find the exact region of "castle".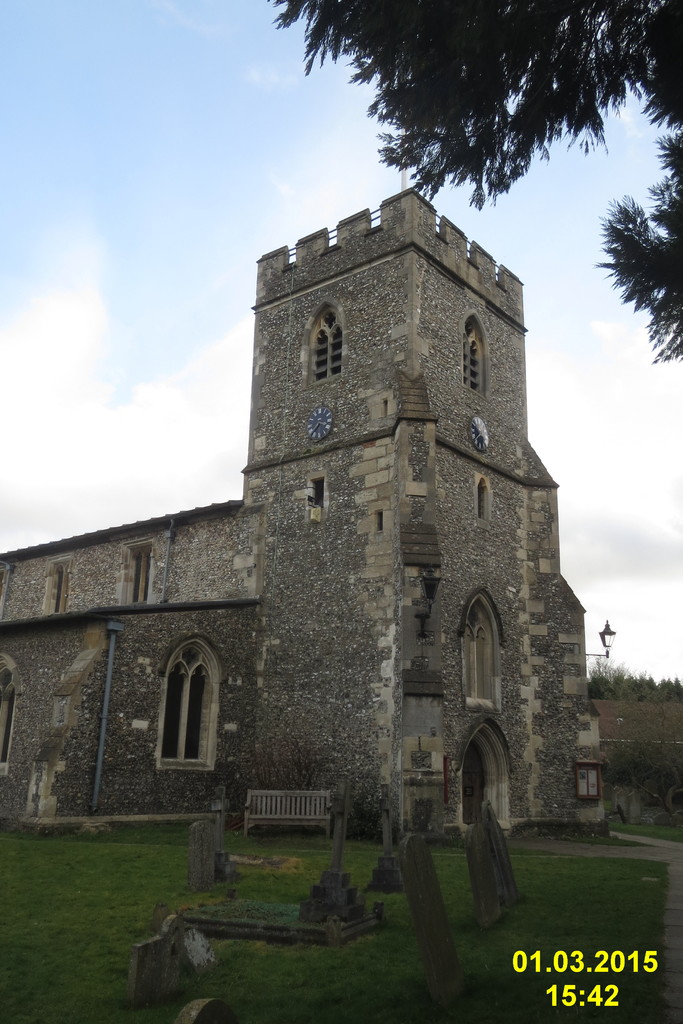
Exact region: BBox(33, 165, 637, 913).
